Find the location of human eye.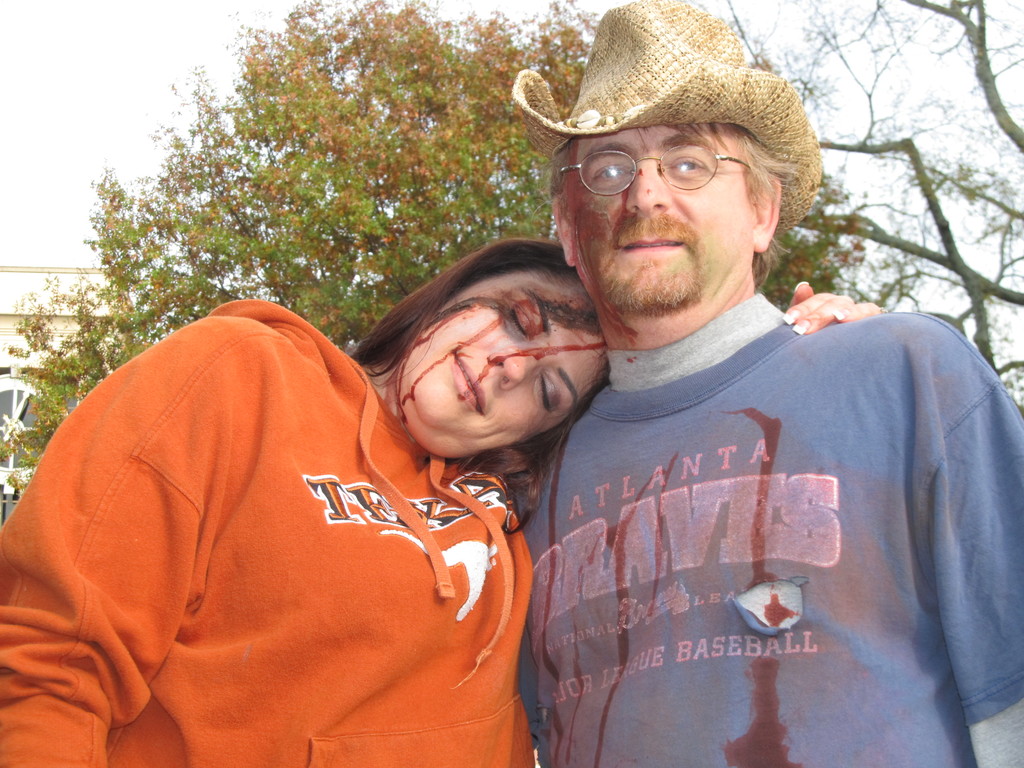
Location: box(660, 154, 707, 182).
